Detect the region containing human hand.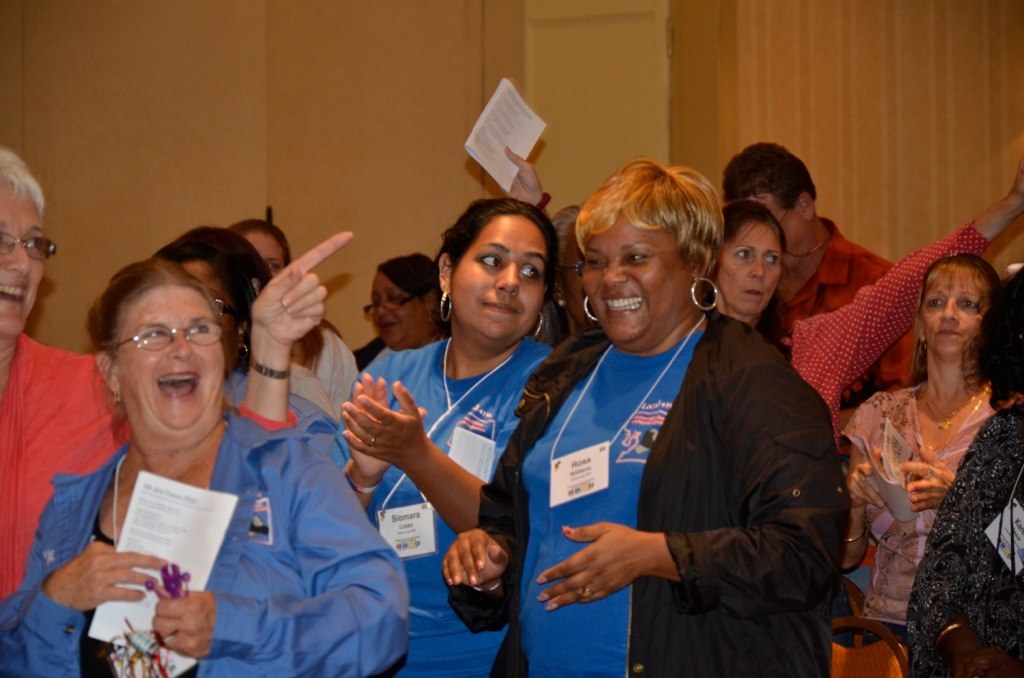
x1=44 y1=539 x2=170 y2=612.
